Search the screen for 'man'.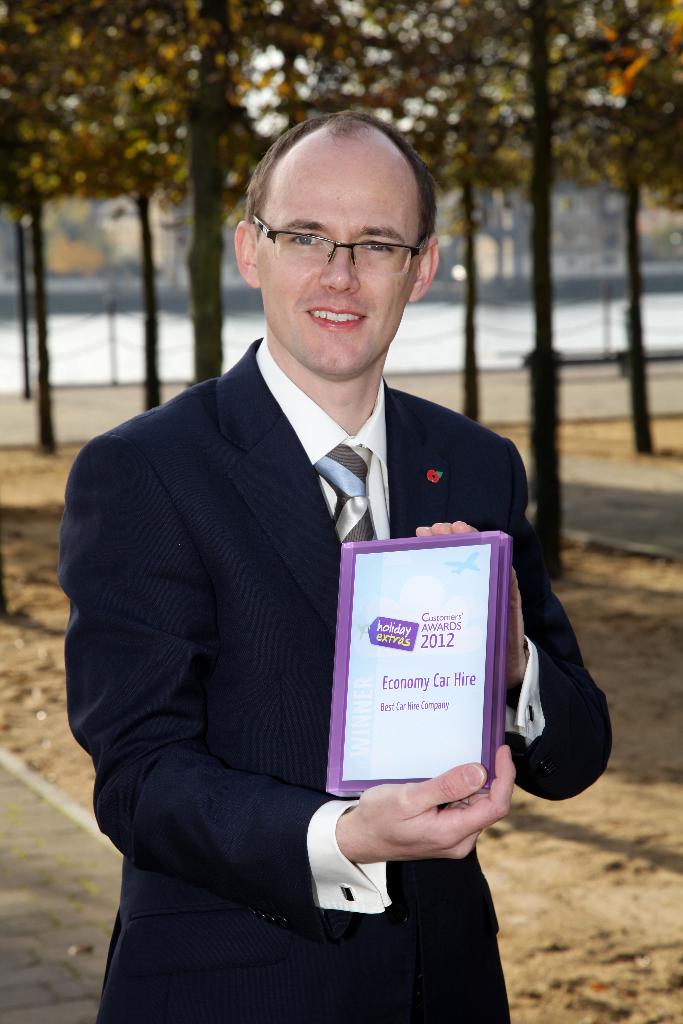
Found at 53, 109, 568, 1023.
